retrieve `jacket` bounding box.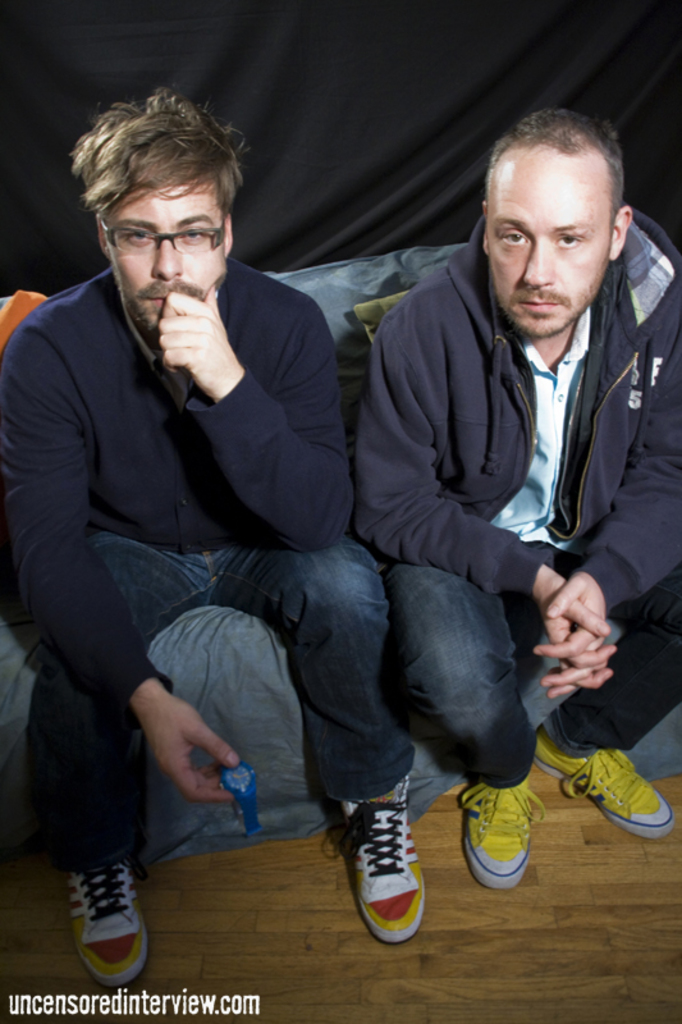
Bounding box: (x1=360, y1=212, x2=681, y2=620).
